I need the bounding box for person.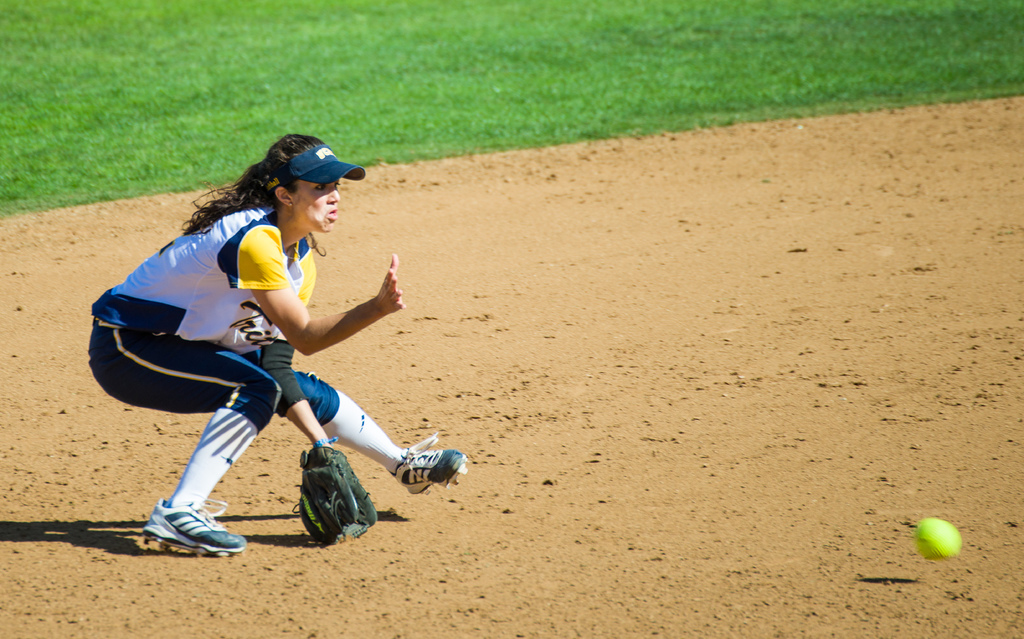
Here it is: crop(90, 132, 467, 556).
